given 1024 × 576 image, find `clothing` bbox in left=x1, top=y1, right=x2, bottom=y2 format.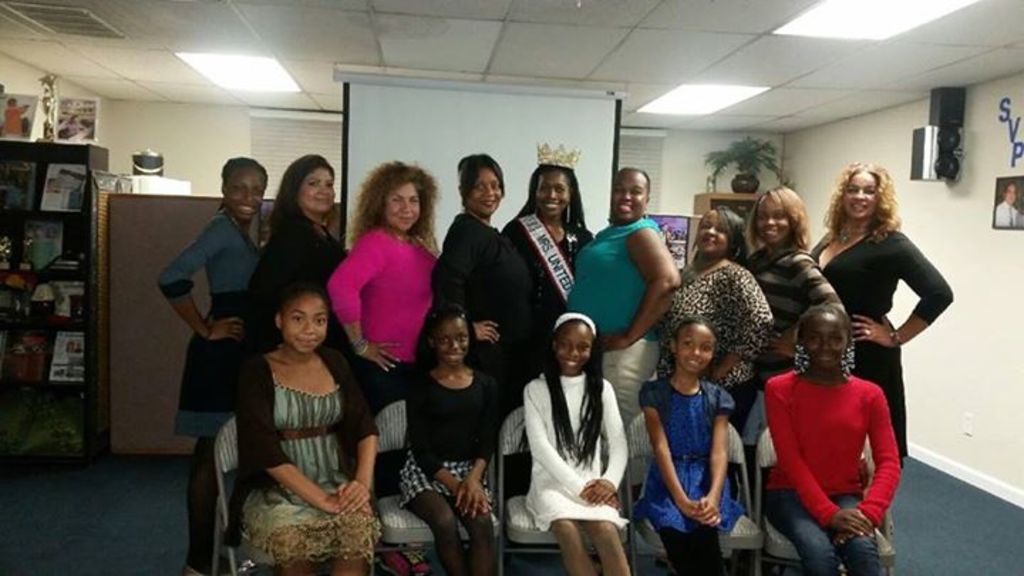
left=523, top=373, right=627, bottom=532.
